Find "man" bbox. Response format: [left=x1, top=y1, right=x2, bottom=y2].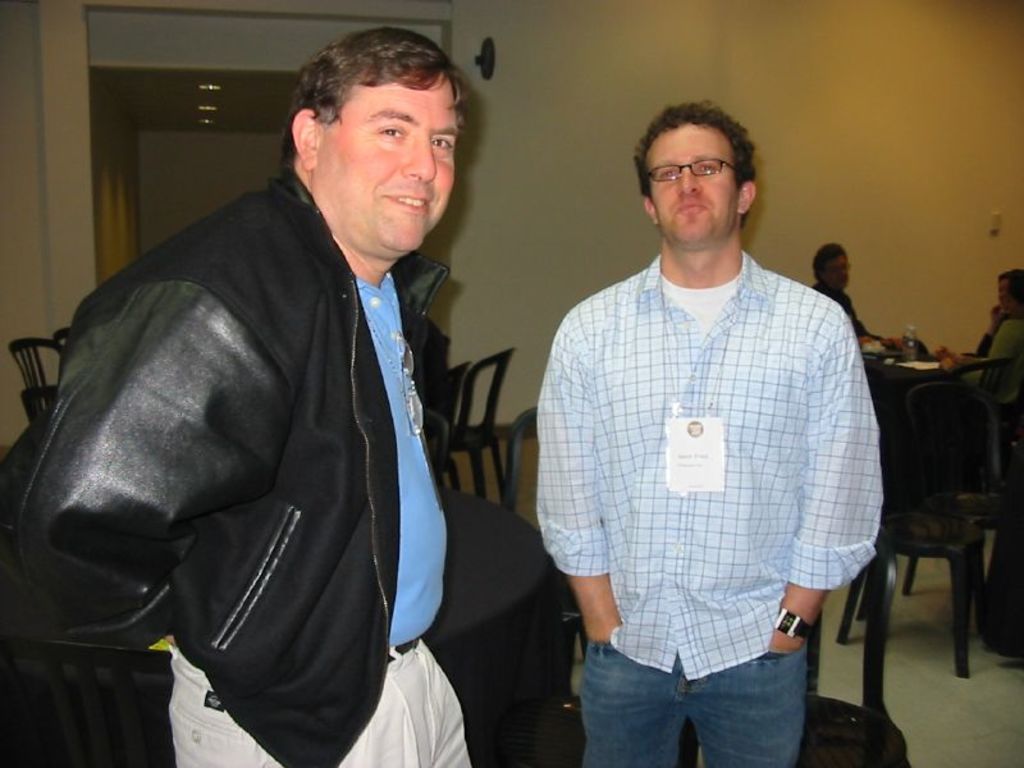
[left=0, top=24, right=474, bottom=767].
